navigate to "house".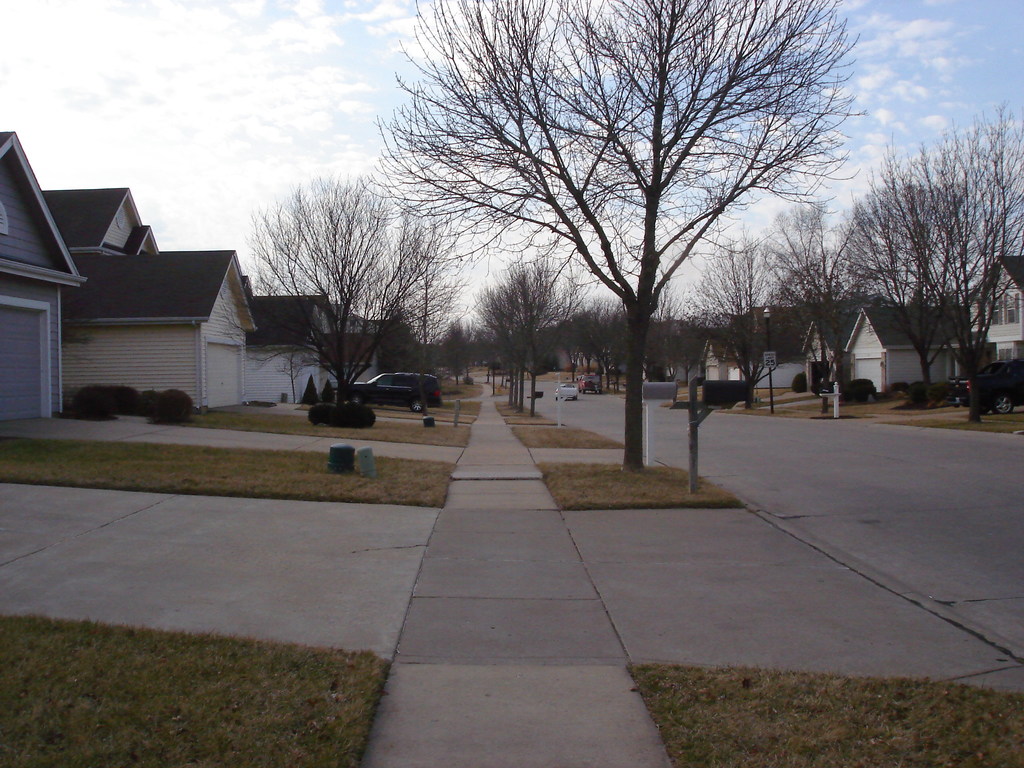
Navigation target: 247:286:342:409.
